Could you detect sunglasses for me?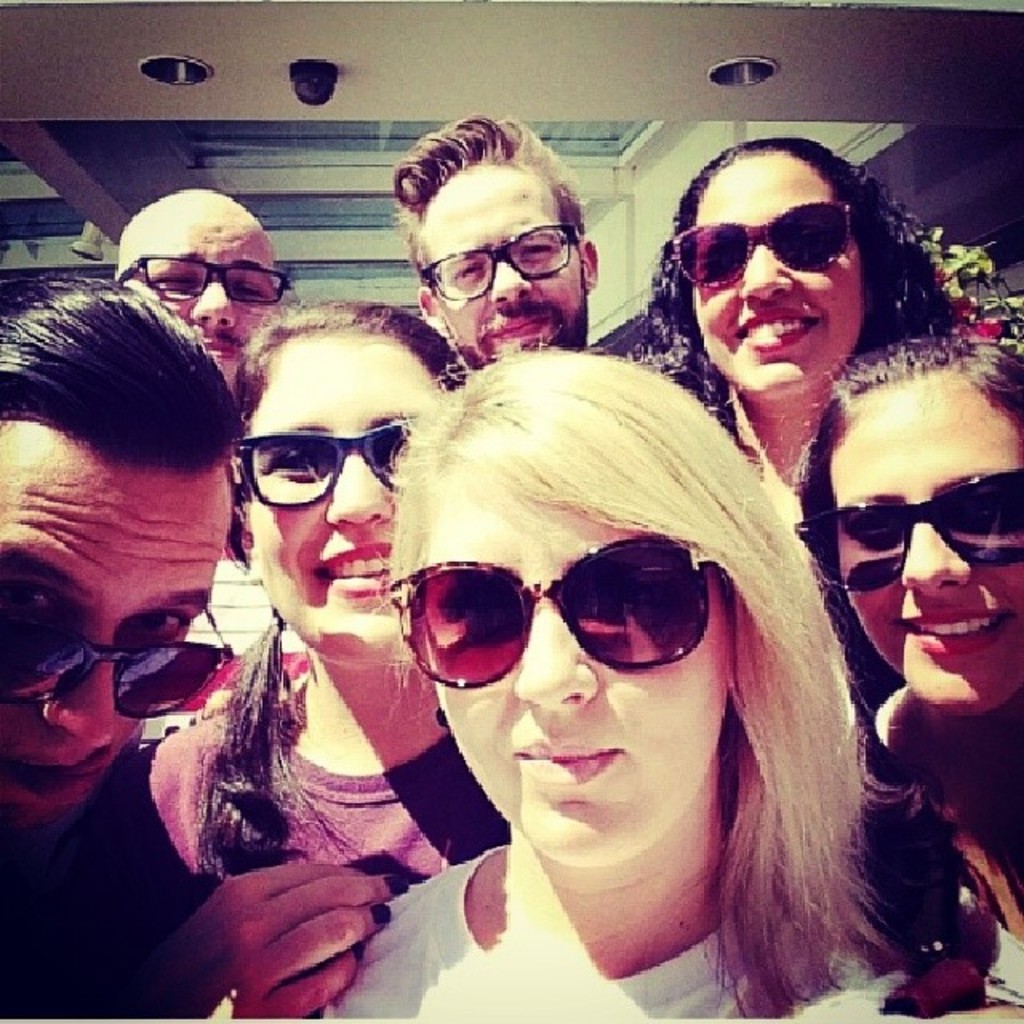
Detection result: (left=389, top=530, right=717, bottom=691).
